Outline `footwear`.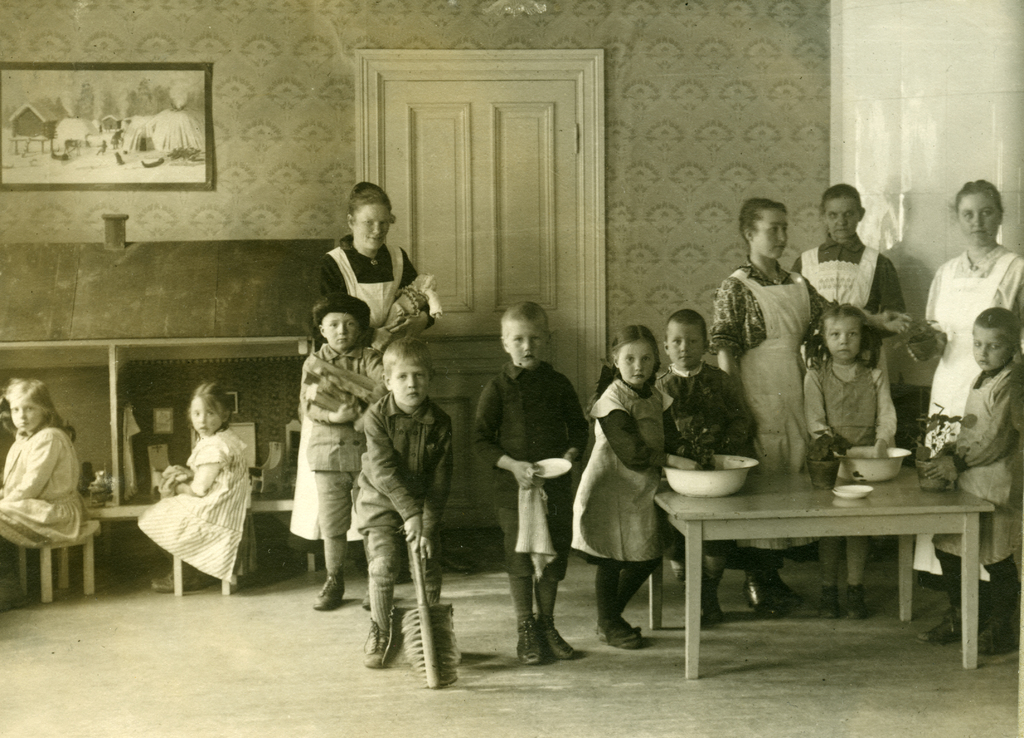
Outline: [x1=310, y1=568, x2=347, y2=608].
